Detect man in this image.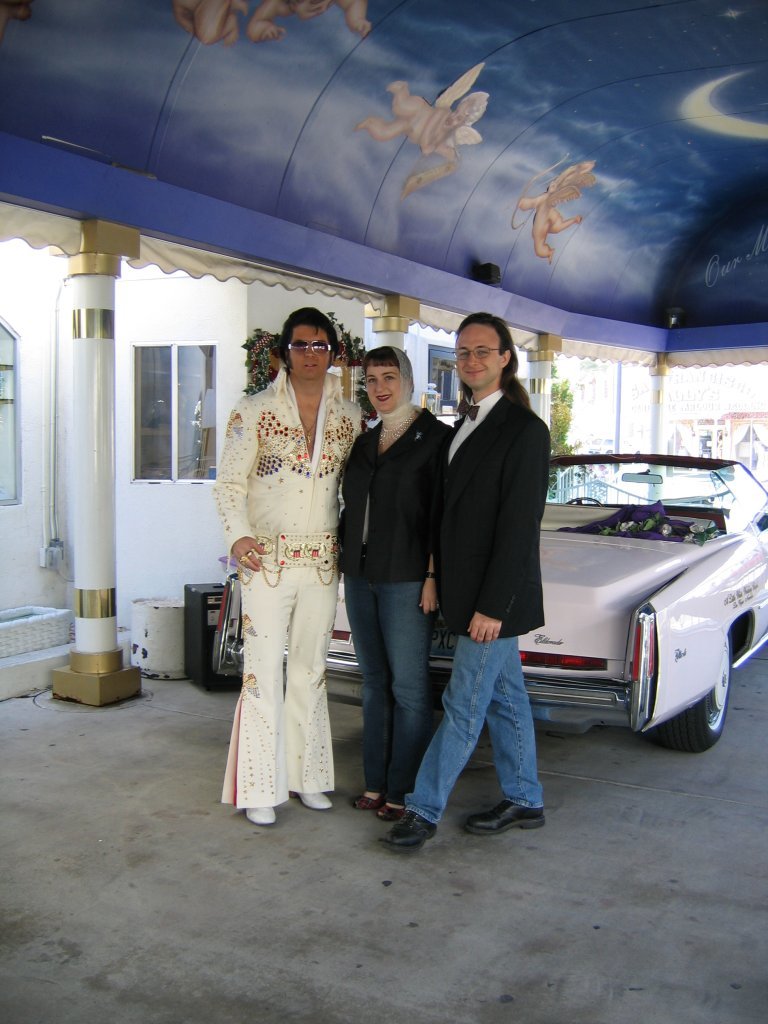
Detection: <bbox>375, 313, 554, 847</bbox>.
